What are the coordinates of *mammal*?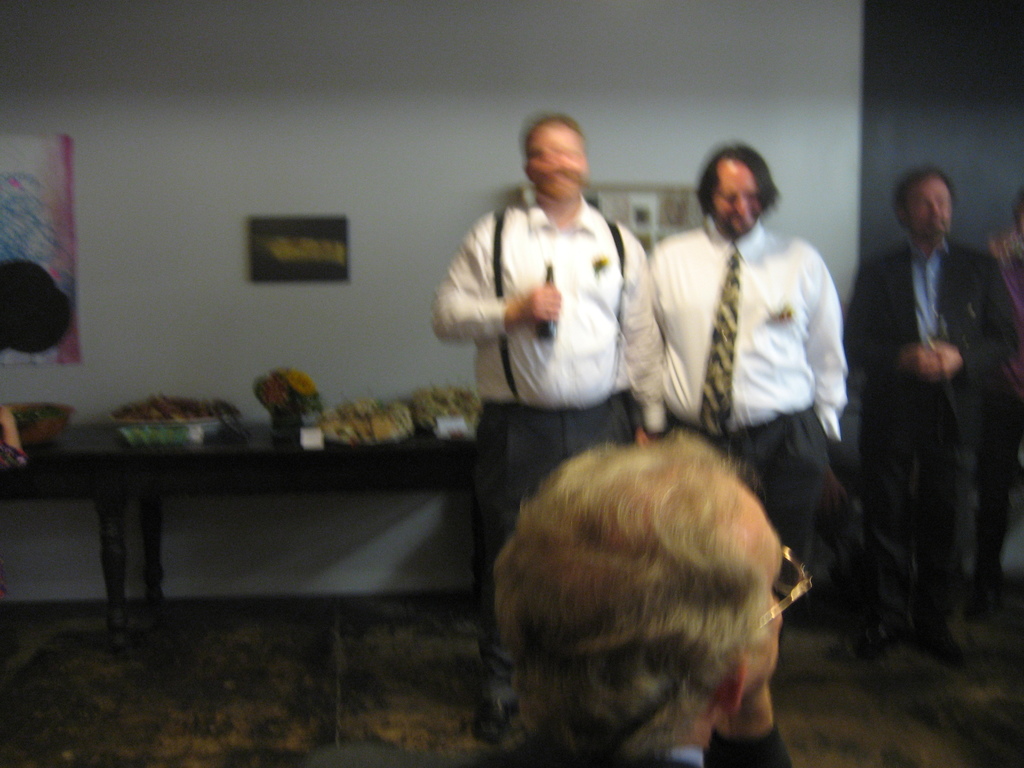
bbox=(493, 426, 810, 767).
